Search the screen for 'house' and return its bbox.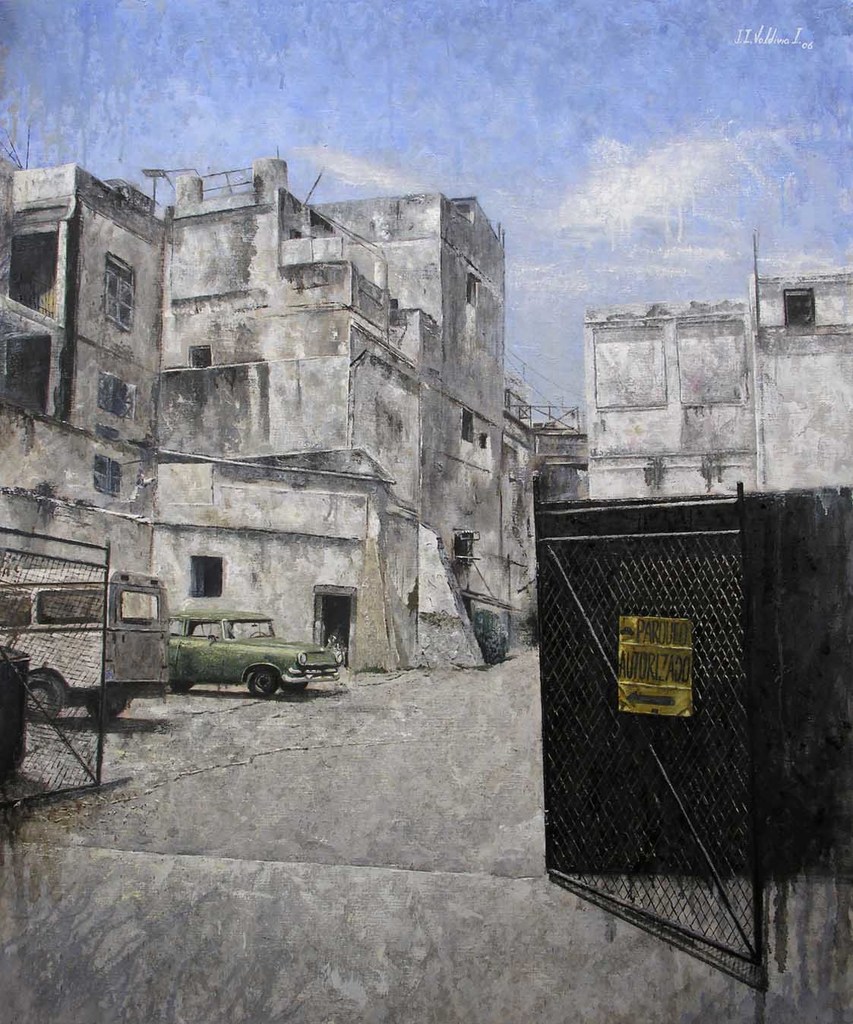
Found: x1=576, y1=273, x2=852, y2=500.
